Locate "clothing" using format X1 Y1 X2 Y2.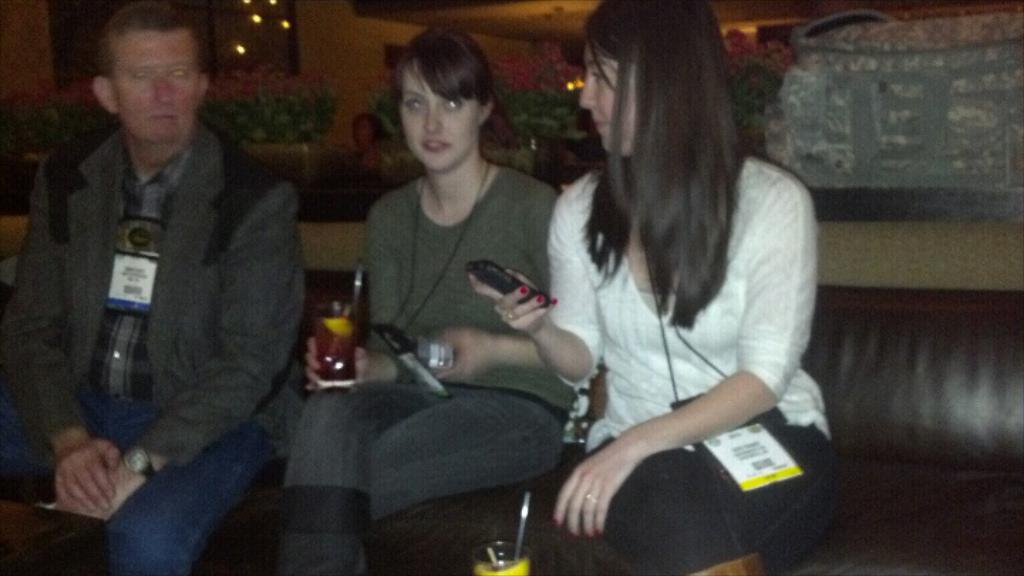
545 73 823 542.
